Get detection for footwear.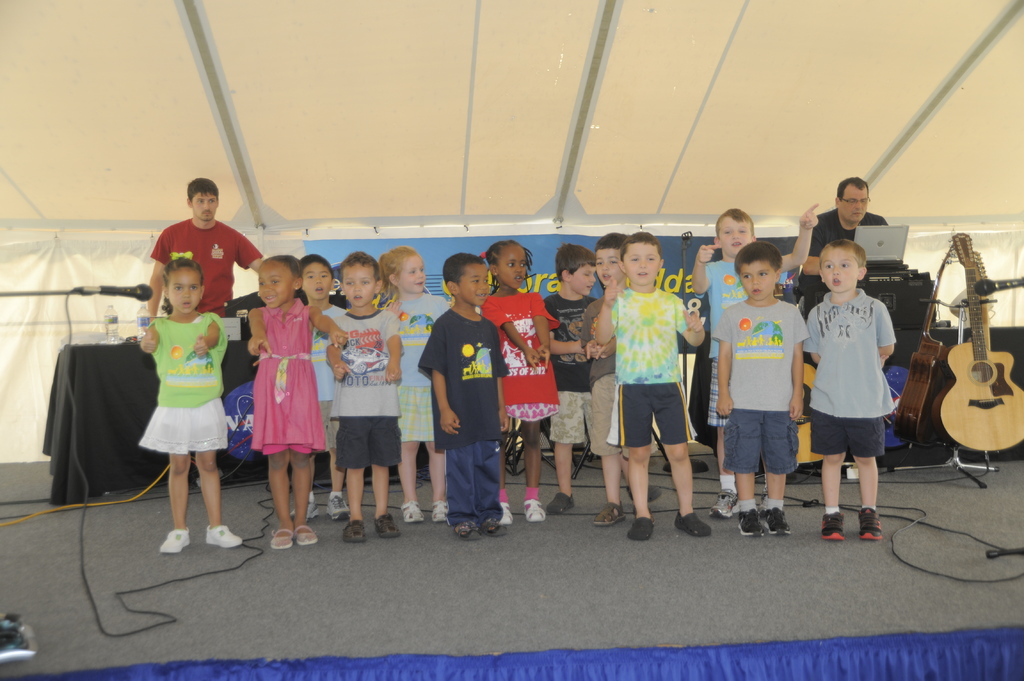
Detection: (left=162, top=519, right=188, bottom=554).
